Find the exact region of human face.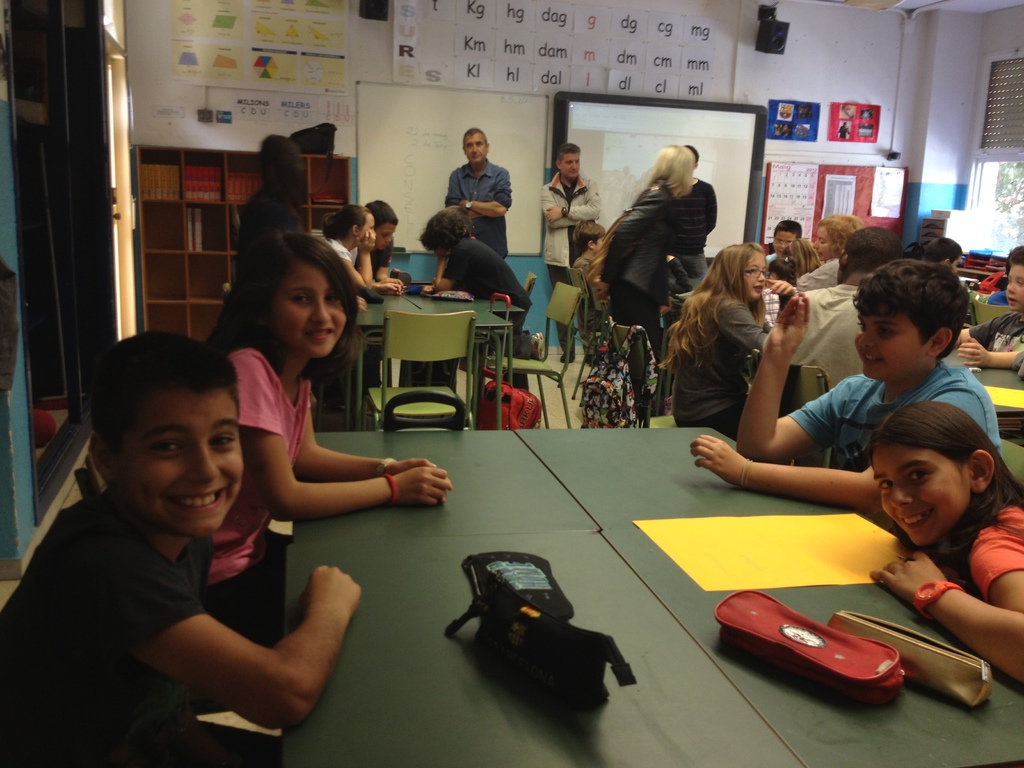
Exact region: BBox(879, 441, 965, 544).
